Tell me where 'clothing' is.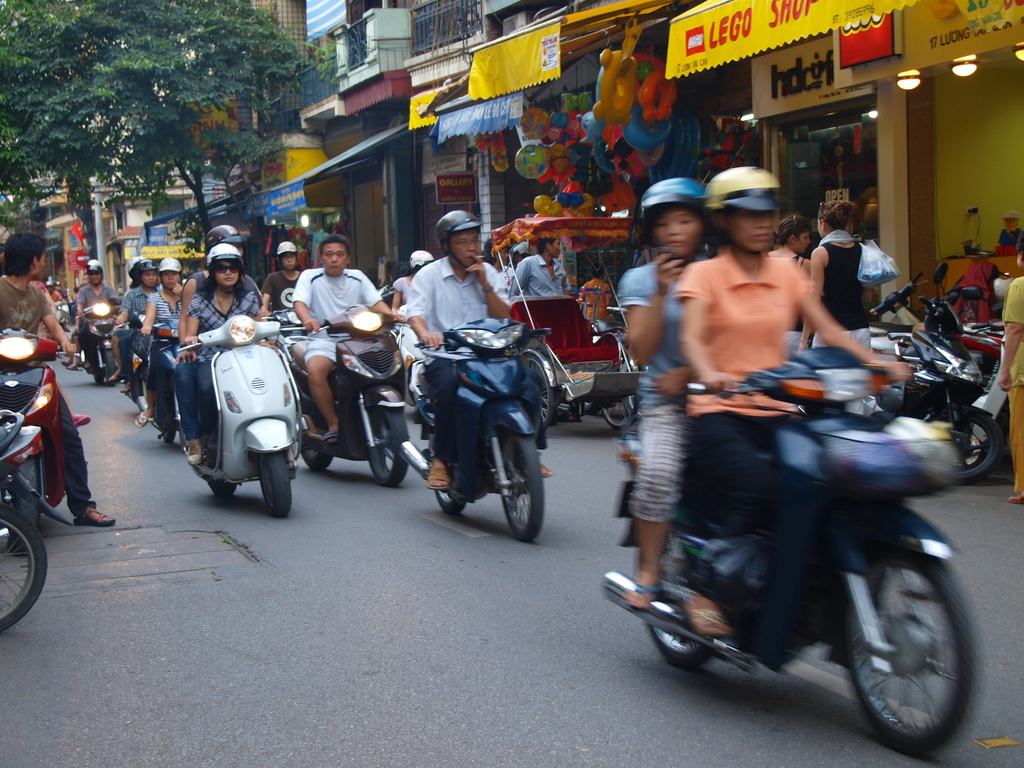
'clothing' is at rect(996, 226, 1023, 259).
